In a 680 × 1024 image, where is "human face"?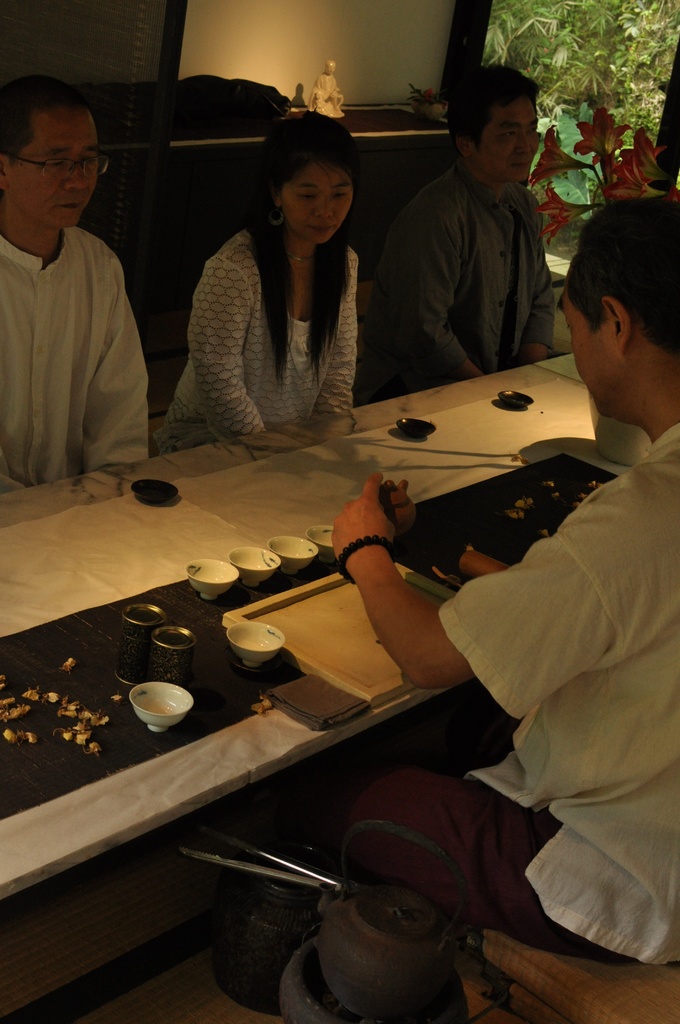
555 288 615 412.
